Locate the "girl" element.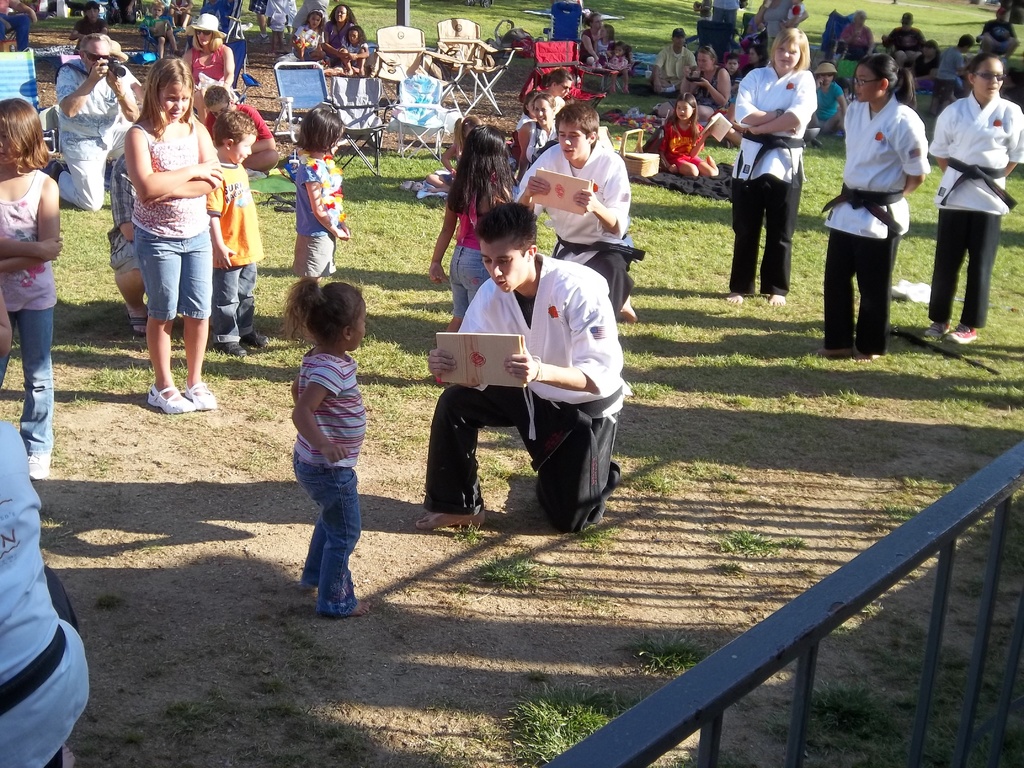
Element bbox: box=[735, 28, 812, 309].
